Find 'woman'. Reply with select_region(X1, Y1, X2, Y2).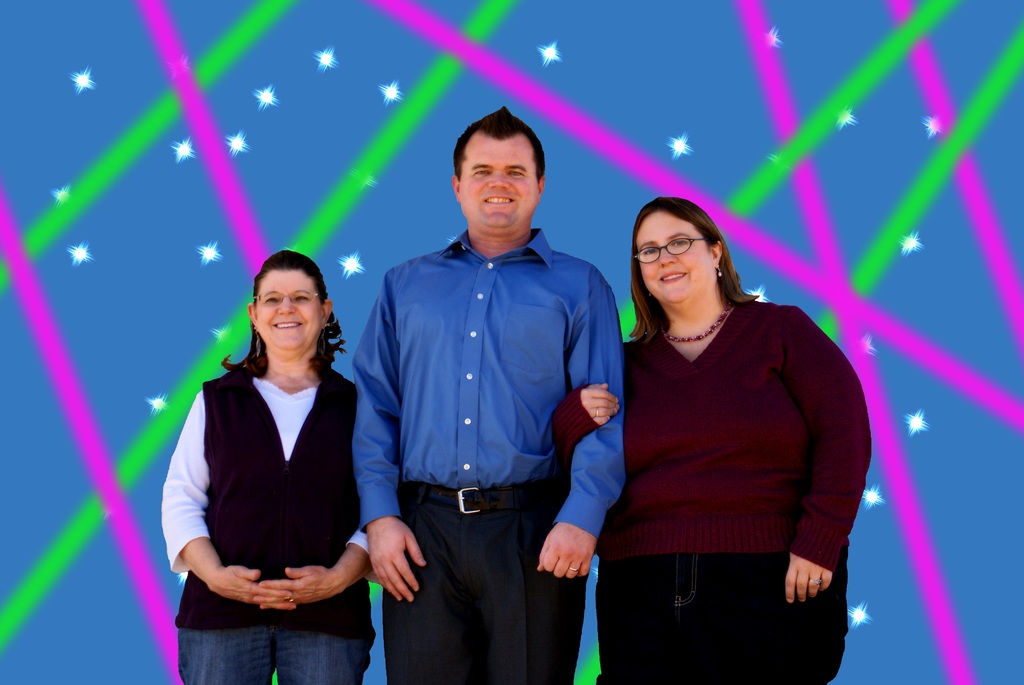
select_region(169, 244, 376, 668).
